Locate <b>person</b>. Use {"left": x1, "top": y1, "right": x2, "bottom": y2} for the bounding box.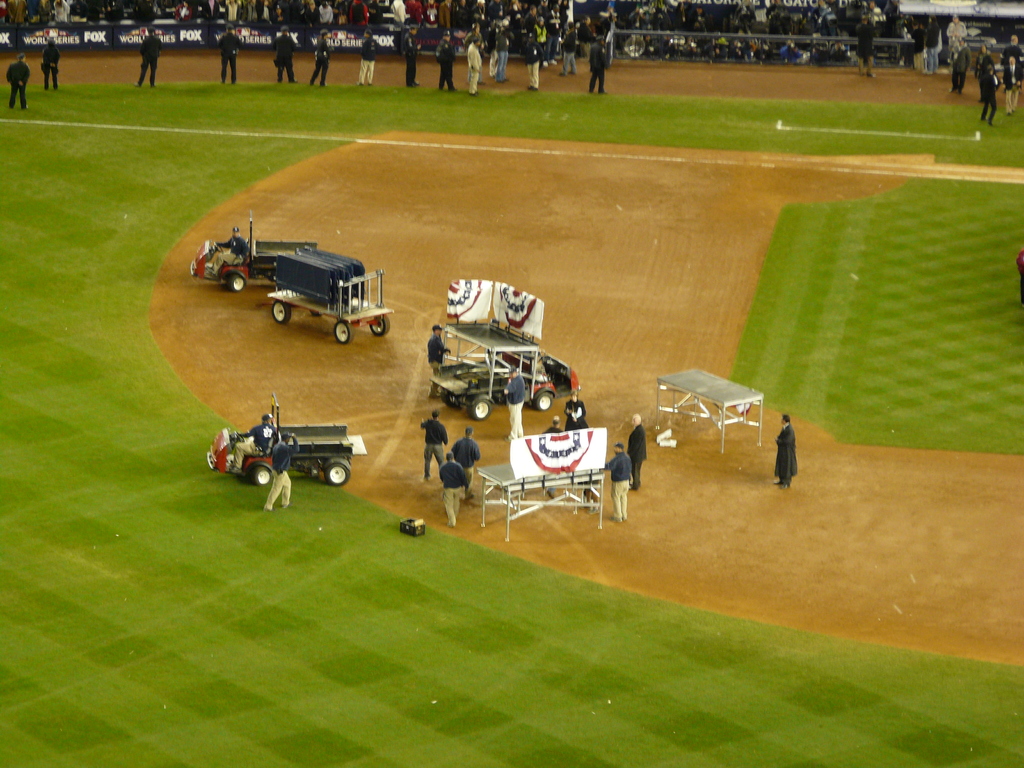
{"left": 772, "top": 410, "right": 817, "bottom": 496}.
